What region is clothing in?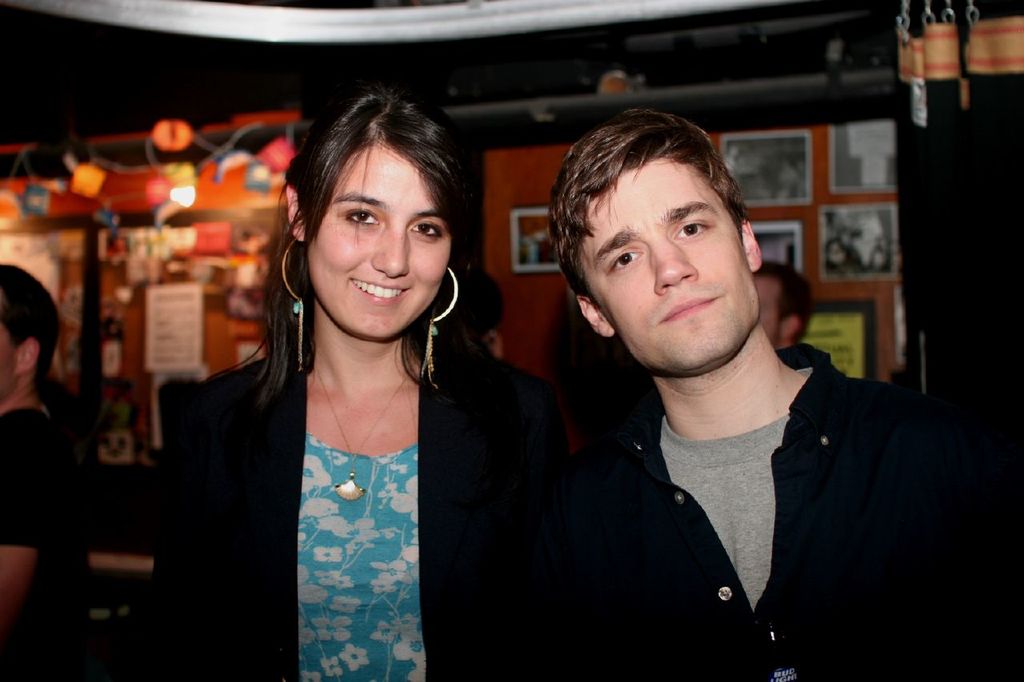
pyautogui.locateOnScreen(774, 341, 850, 385).
